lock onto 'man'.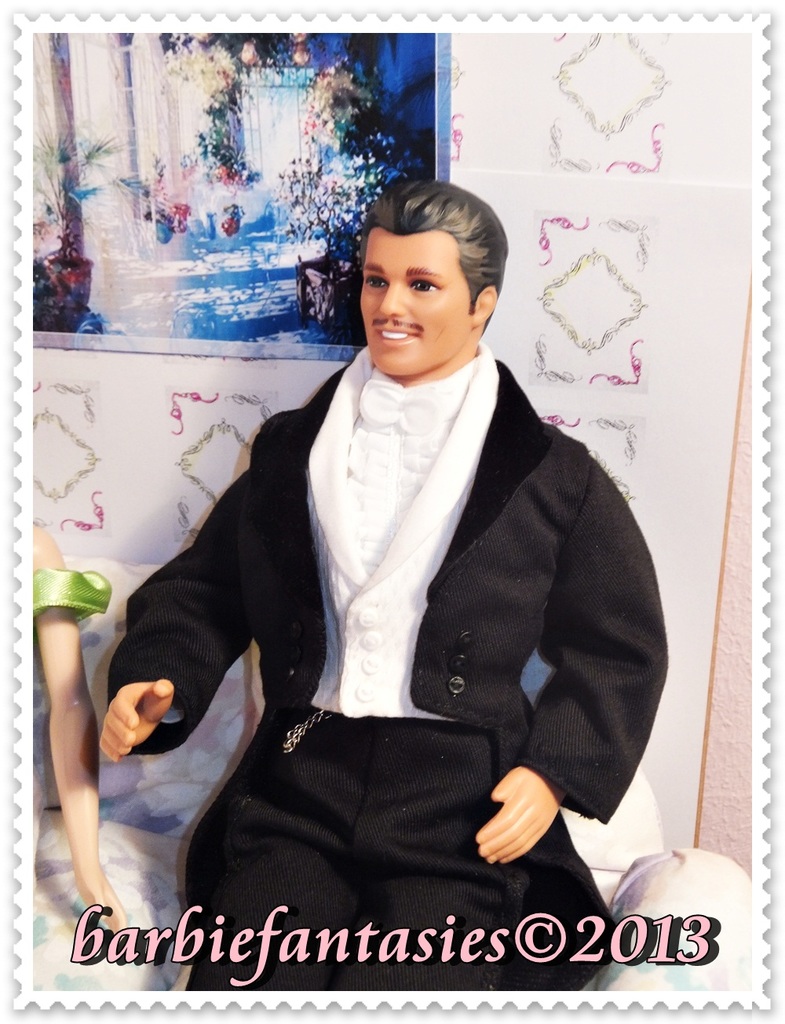
Locked: (139, 168, 673, 996).
